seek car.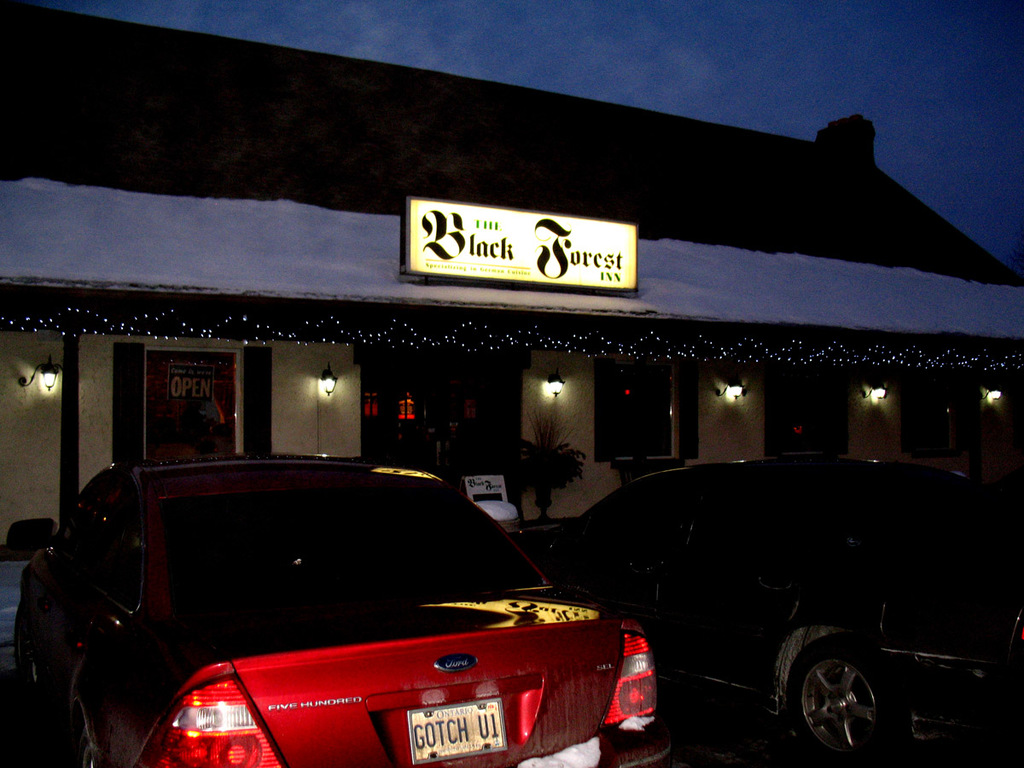
region(22, 448, 660, 767).
